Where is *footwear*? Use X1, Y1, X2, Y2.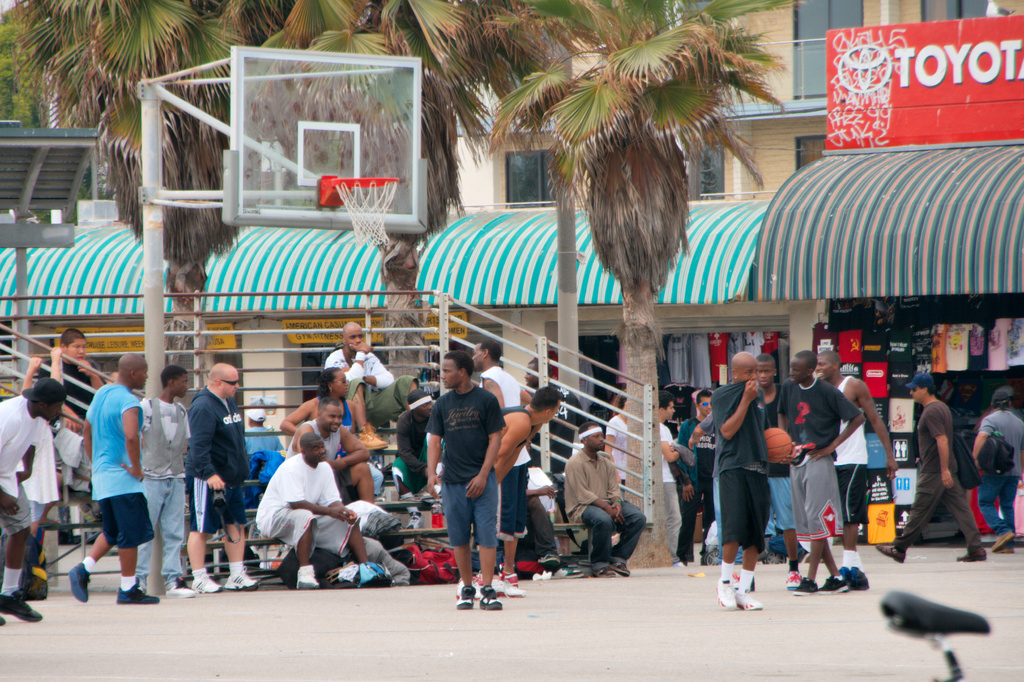
497, 570, 526, 597.
